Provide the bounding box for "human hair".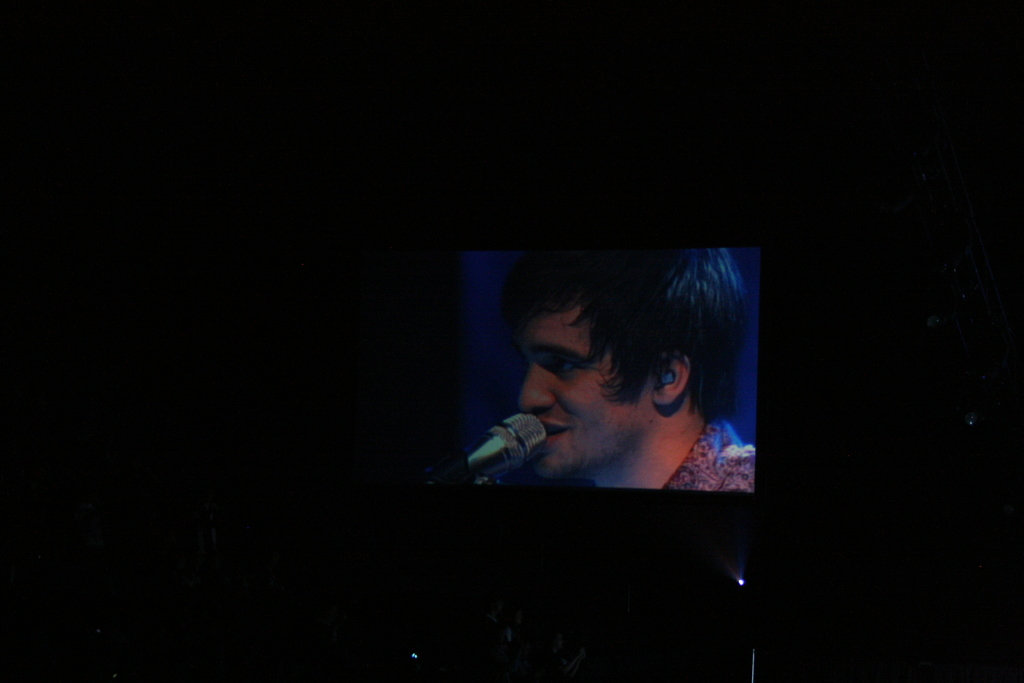
495:240:753:425.
